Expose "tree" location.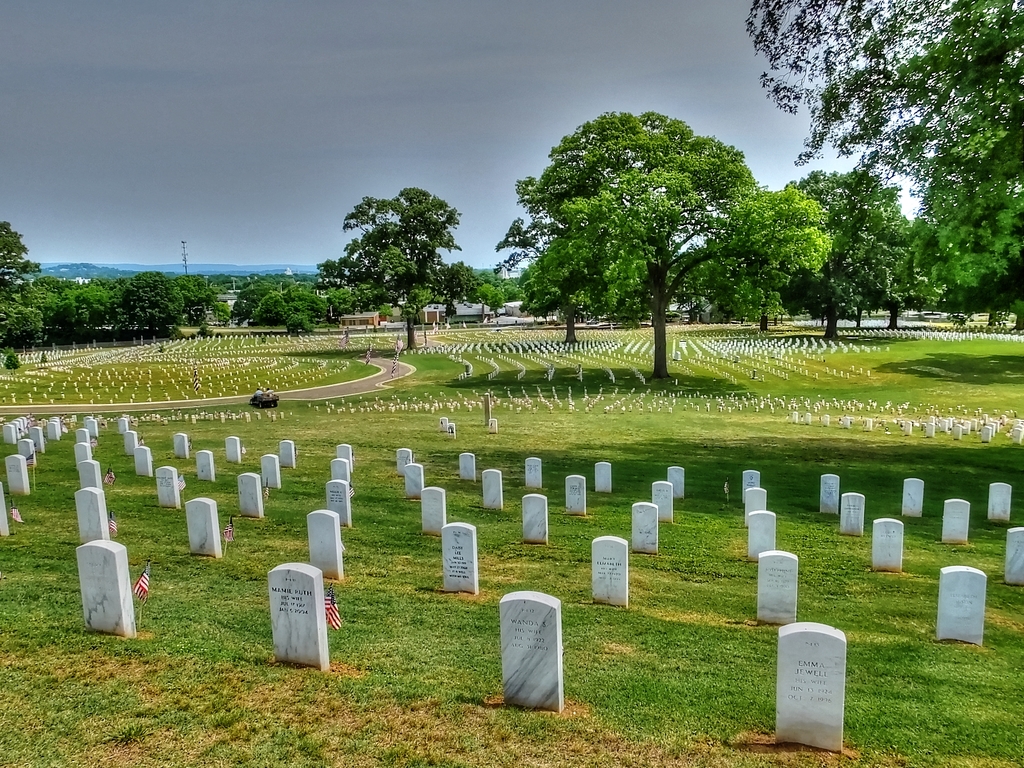
Exposed at <bbox>520, 234, 610, 338</bbox>.
